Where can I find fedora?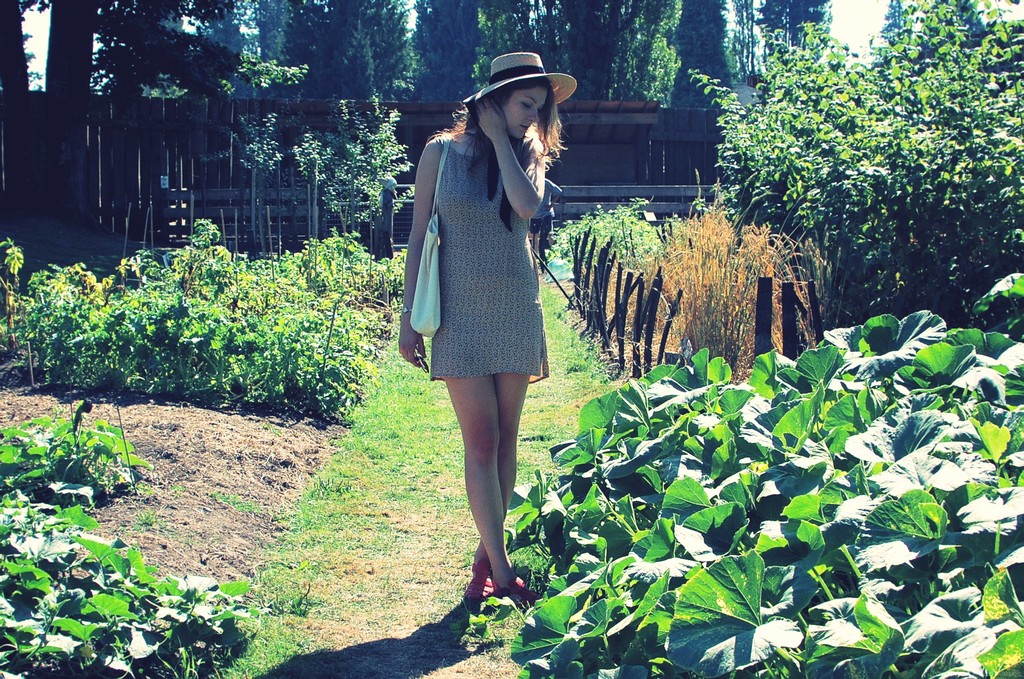
You can find it at Rect(467, 54, 576, 104).
